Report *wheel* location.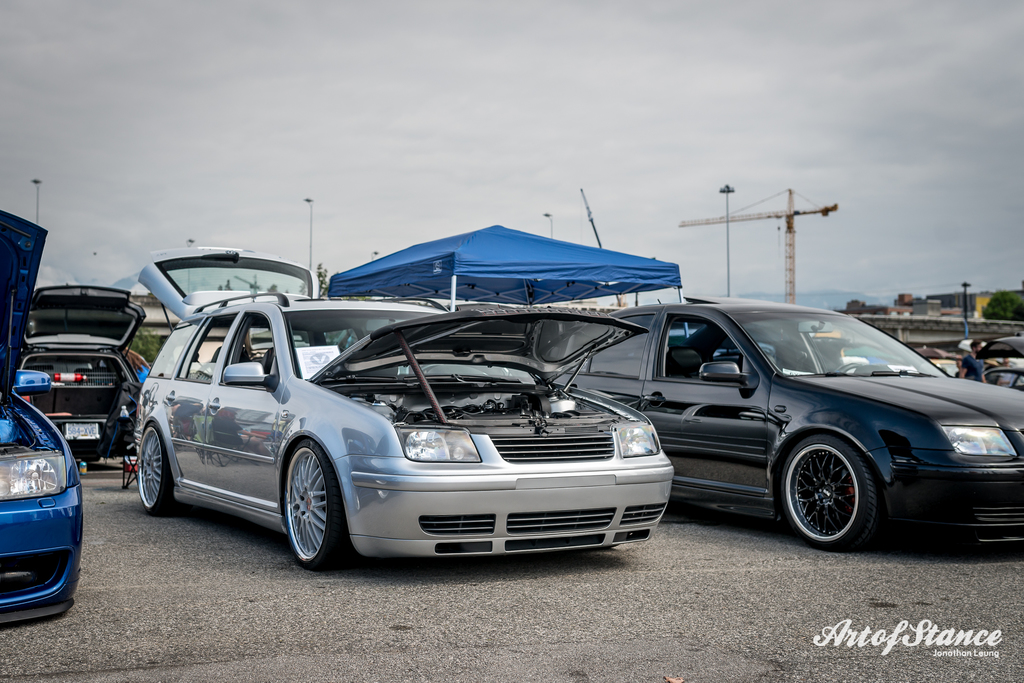
Report: locate(830, 364, 865, 374).
